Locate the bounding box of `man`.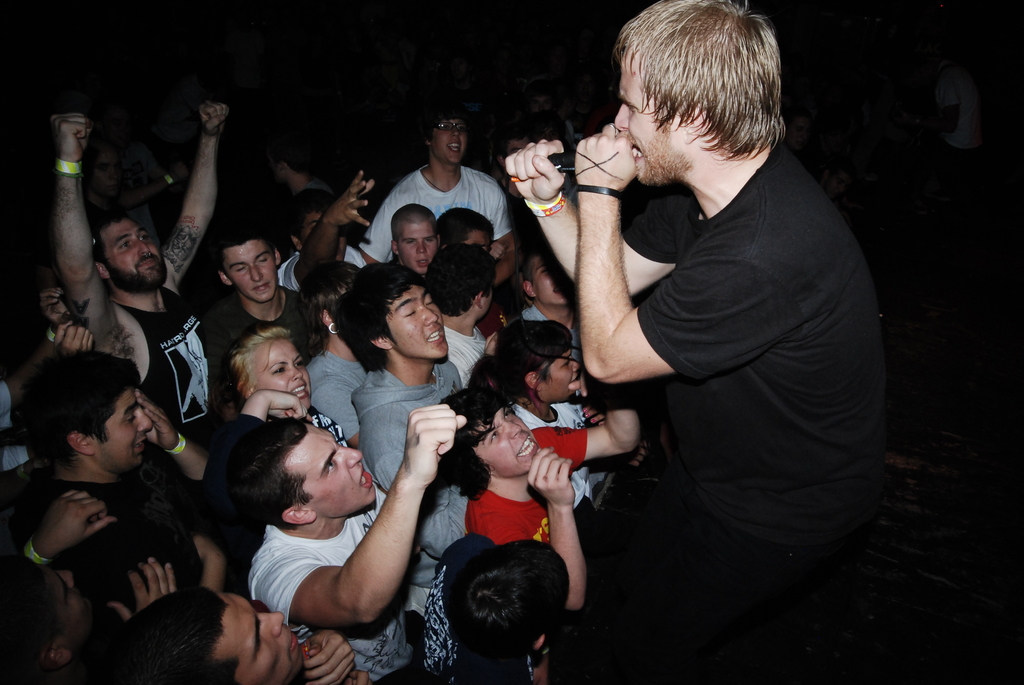
Bounding box: bbox(242, 420, 473, 684).
